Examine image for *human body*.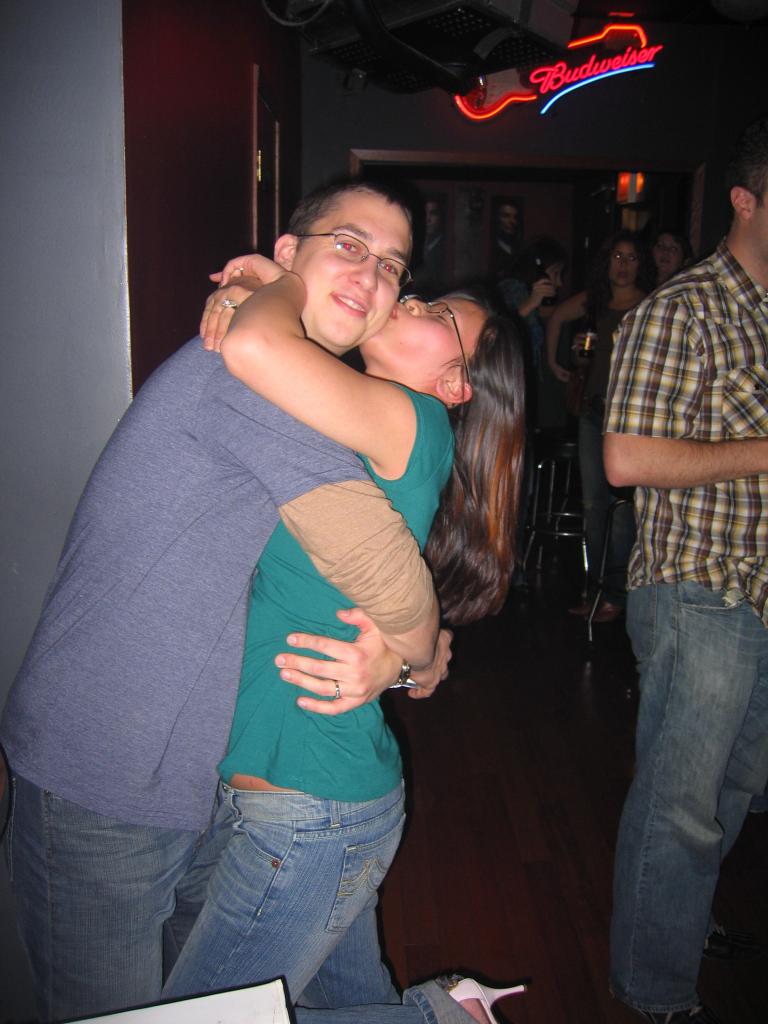
Examination result: pyautogui.locateOnScreen(604, 239, 767, 1023).
